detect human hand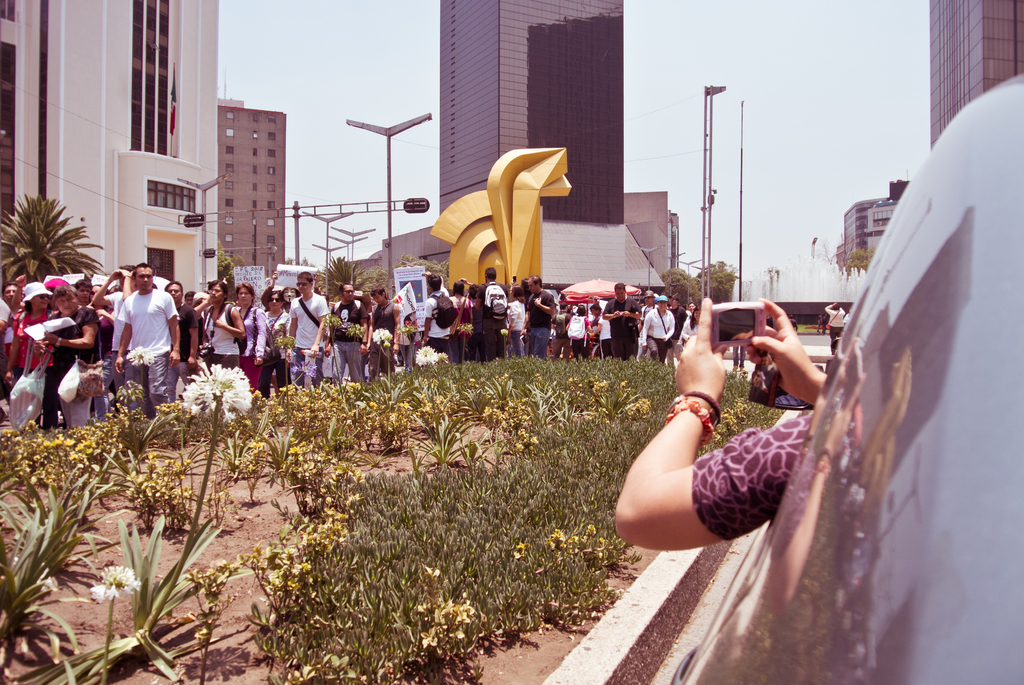
BBox(33, 341, 47, 358)
